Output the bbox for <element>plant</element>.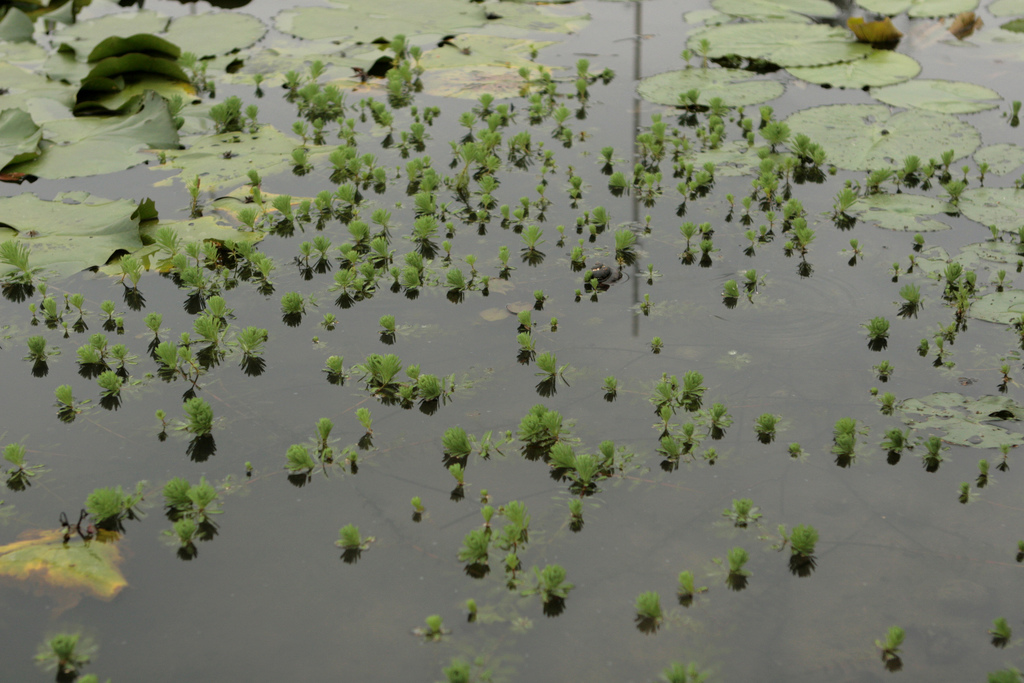
select_region(653, 136, 724, 211).
